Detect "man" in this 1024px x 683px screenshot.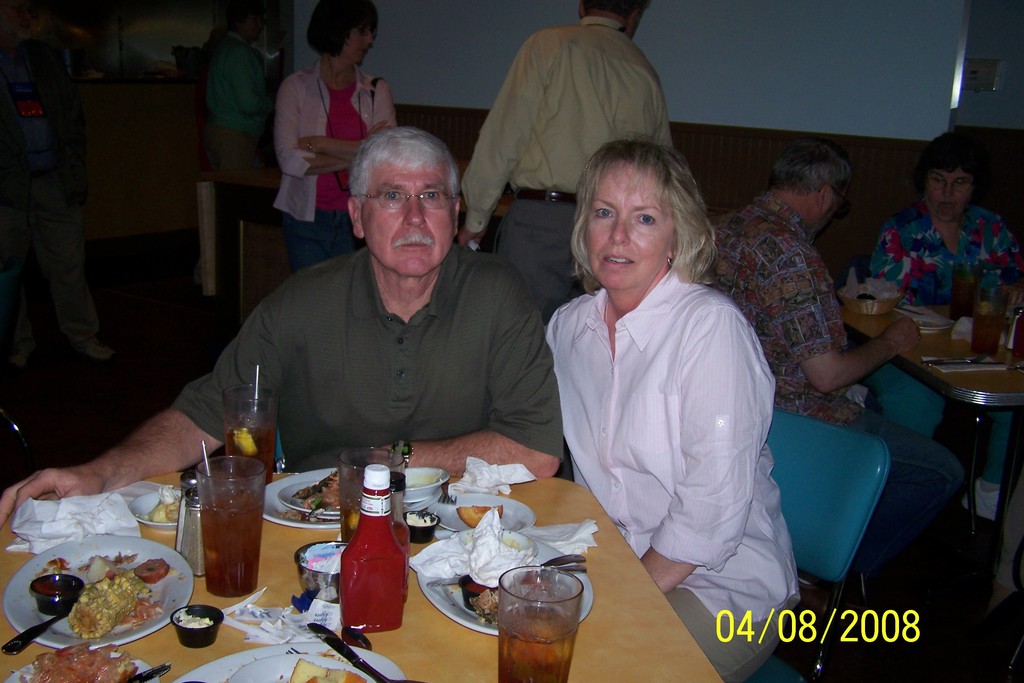
Detection: pyautogui.locateOnScreen(205, 0, 275, 317).
